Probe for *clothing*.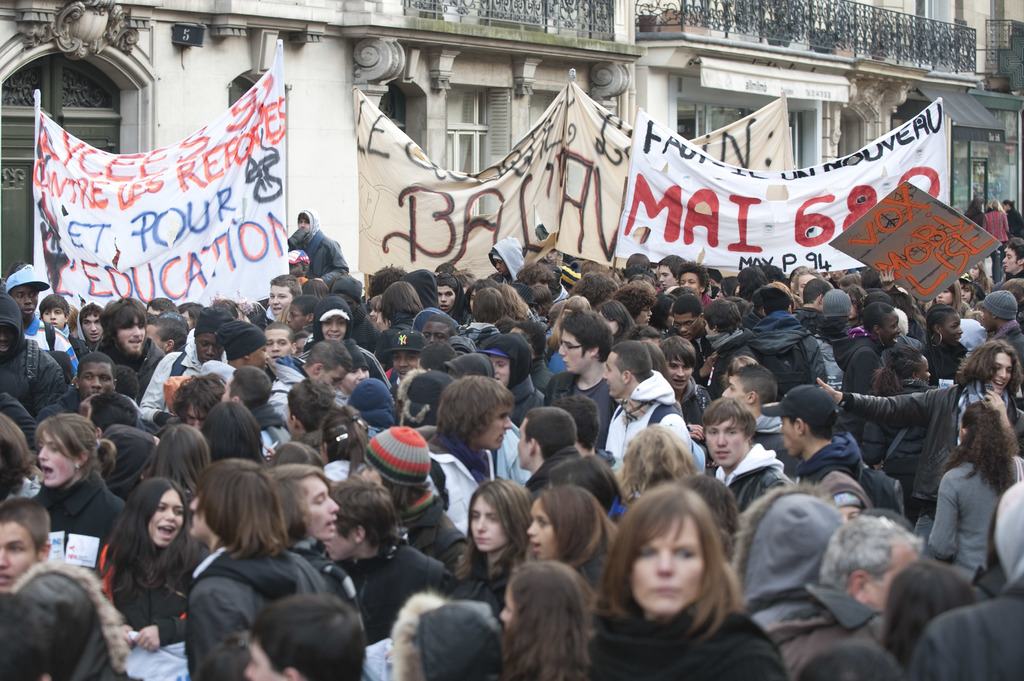
Probe result: (x1=966, y1=203, x2=986, y2=229).
